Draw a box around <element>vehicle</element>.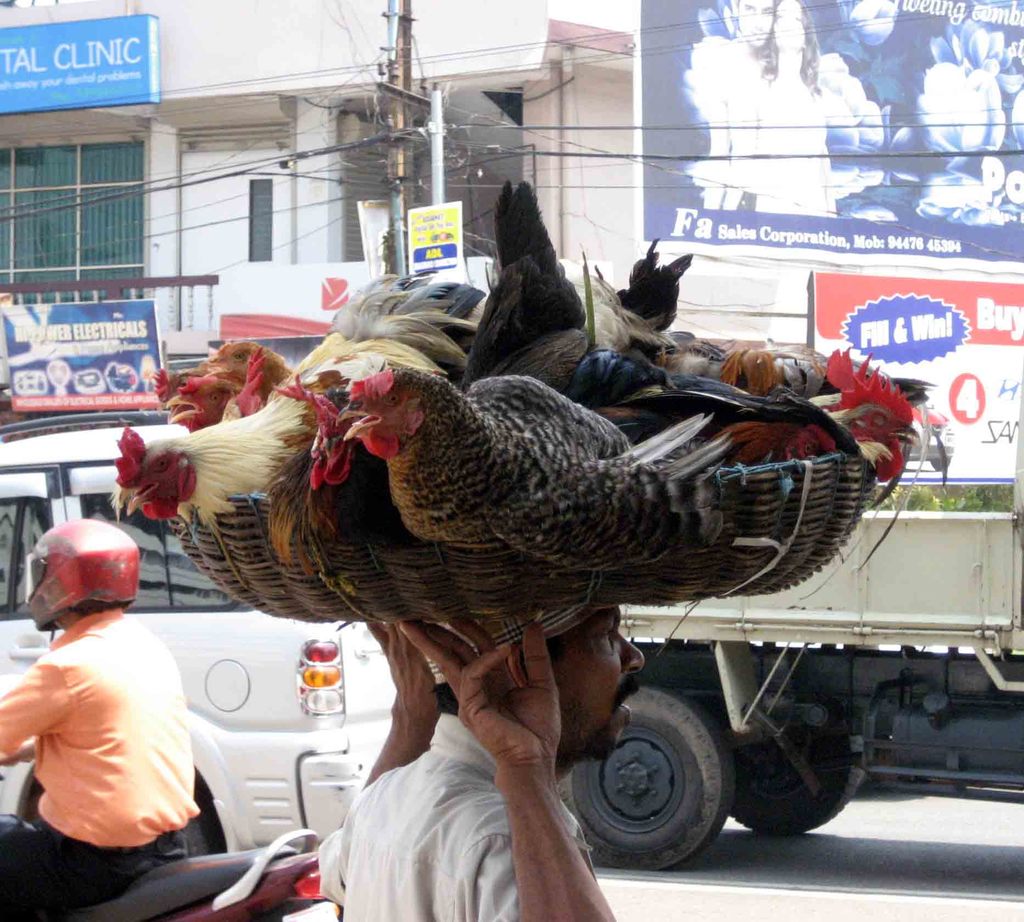
x1=0, y1=414, x2=406, y2=853.
